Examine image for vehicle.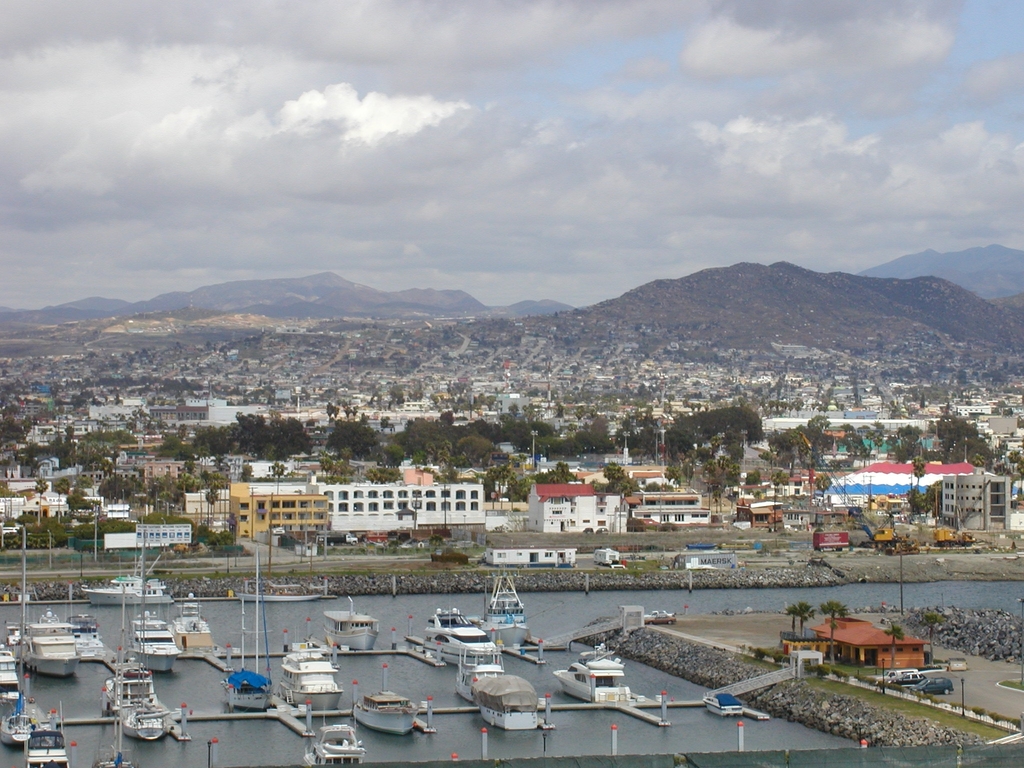
Examination result: bbox(641, 610, 675, 627).
